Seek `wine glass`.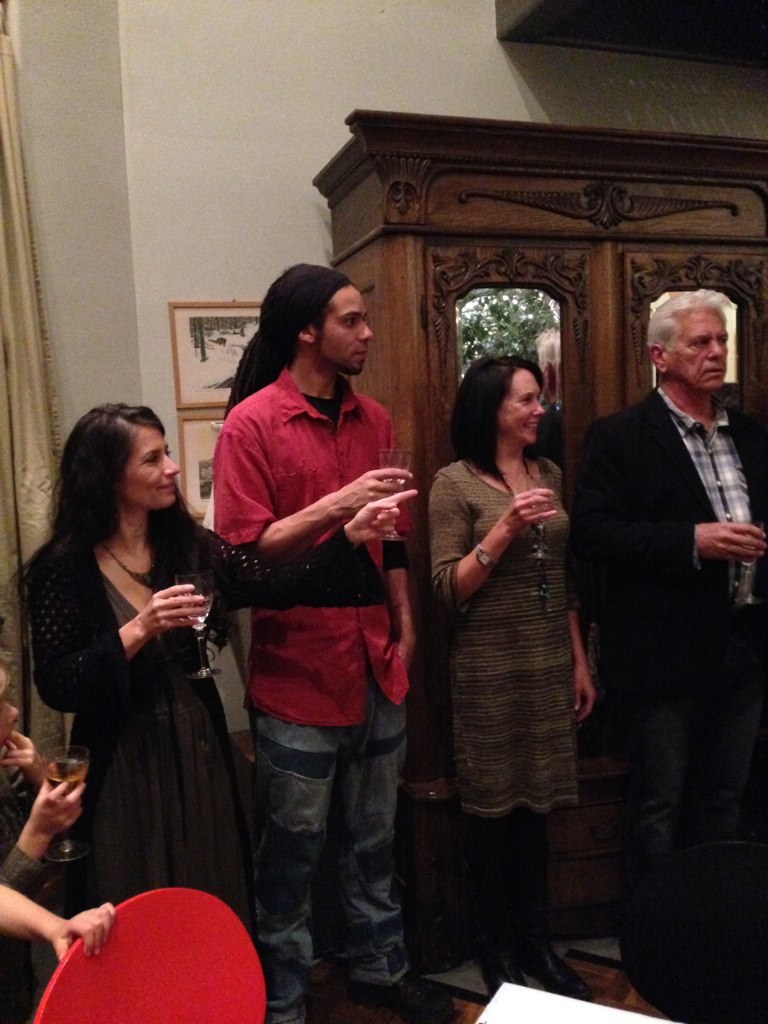
crop(368, 450, 407, 549).
